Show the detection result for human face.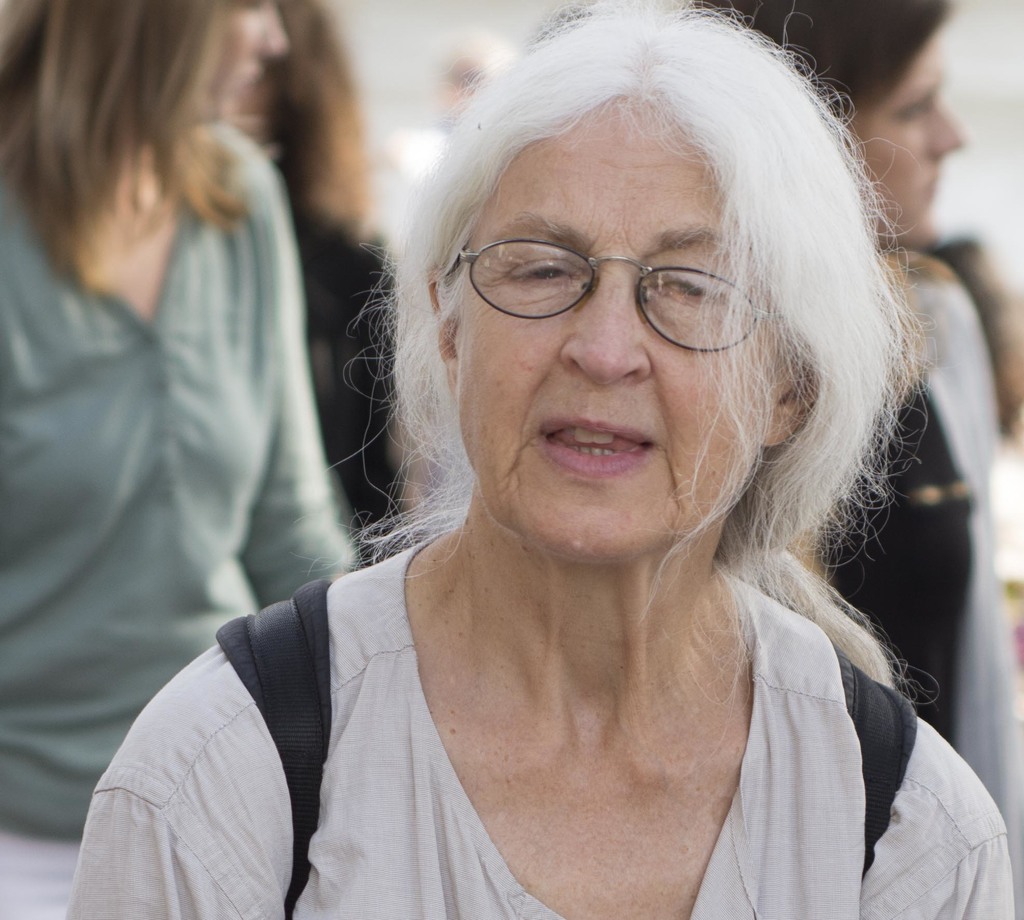
[854,33,967,218].
